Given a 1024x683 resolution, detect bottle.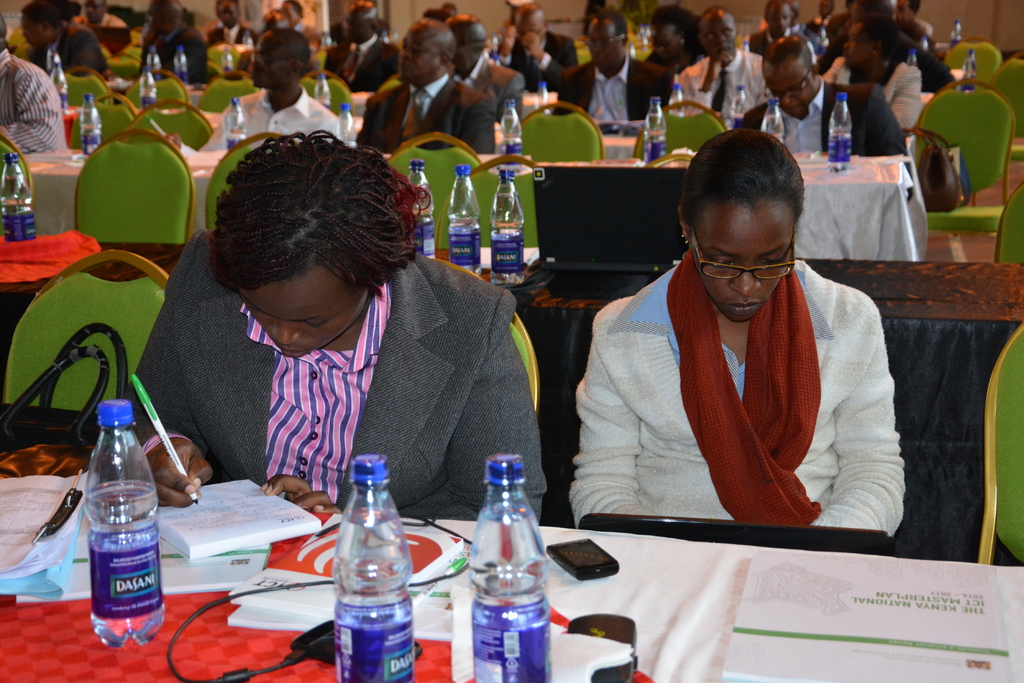
box(963, 51, 981, 92).
